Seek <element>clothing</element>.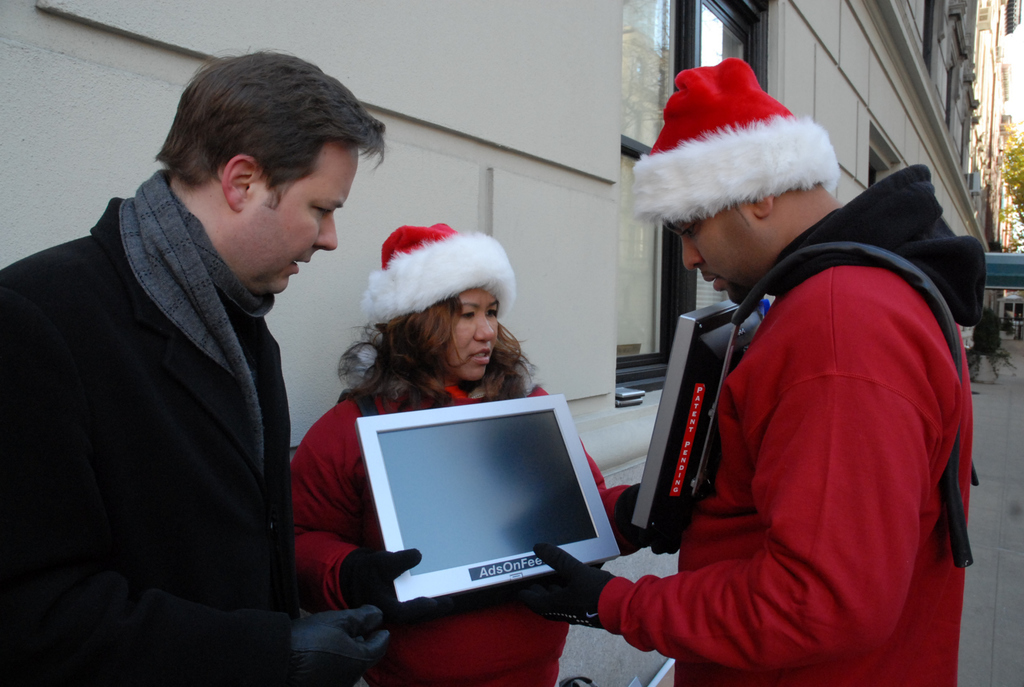
(x1=0, y1=162, x2=295, y2=686).
